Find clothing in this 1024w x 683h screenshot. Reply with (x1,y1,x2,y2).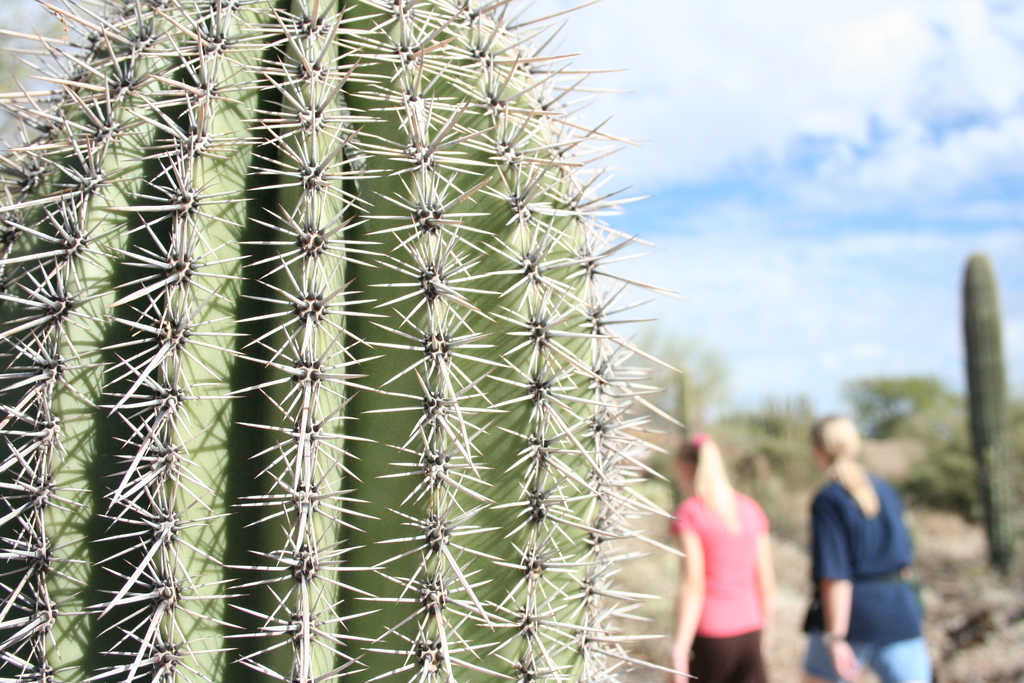
(803,479,926,643).
